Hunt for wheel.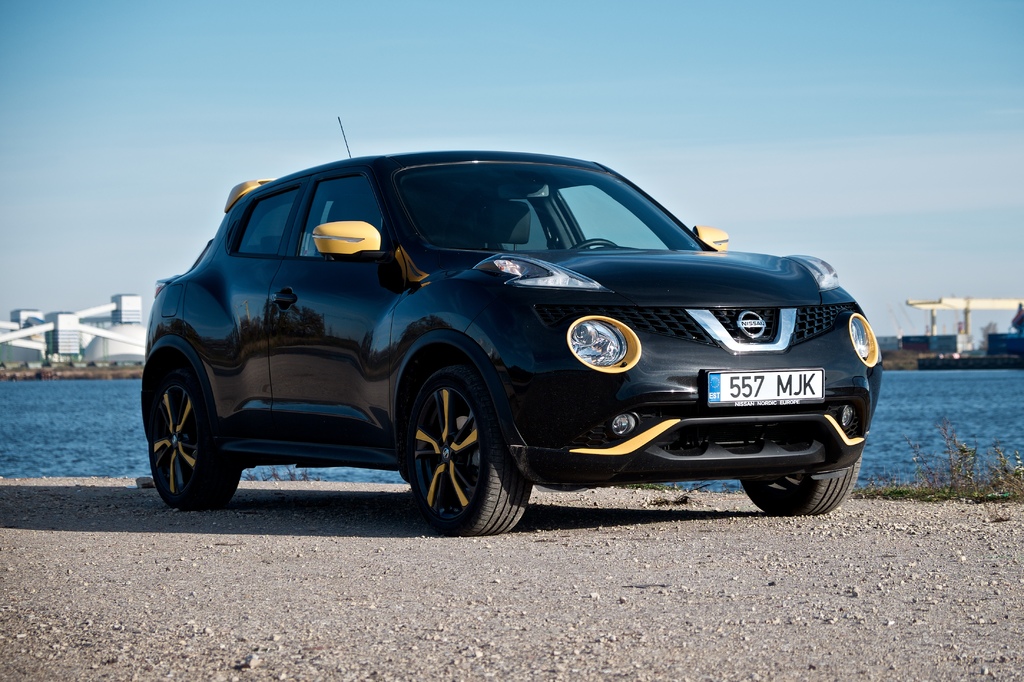
Hunted down at (397,363,518,534).
